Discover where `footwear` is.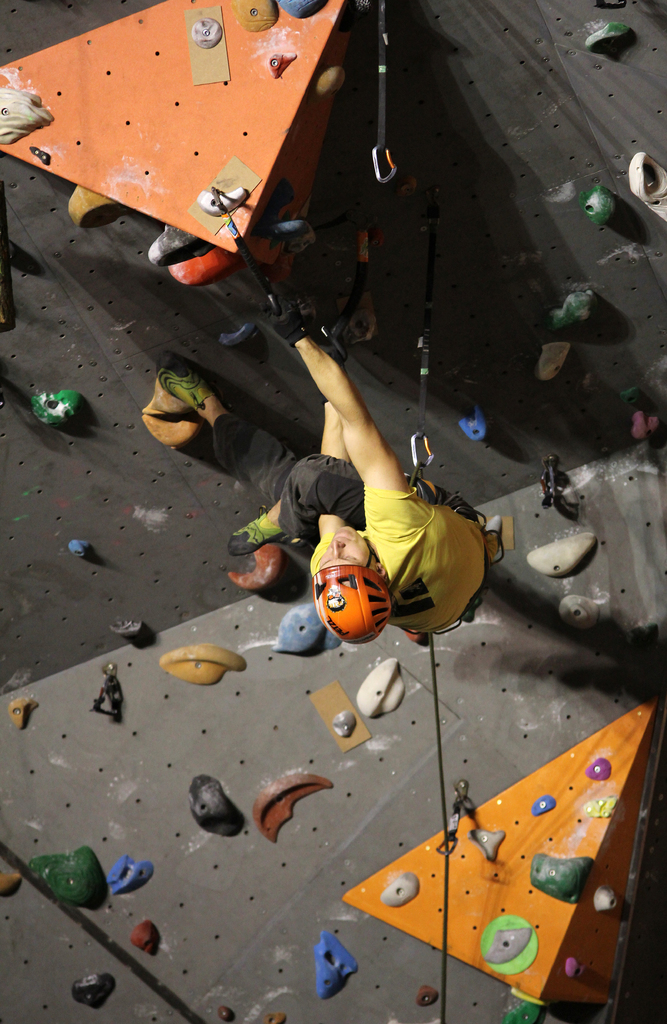
Discovered at [157, 349, 220, 410].
